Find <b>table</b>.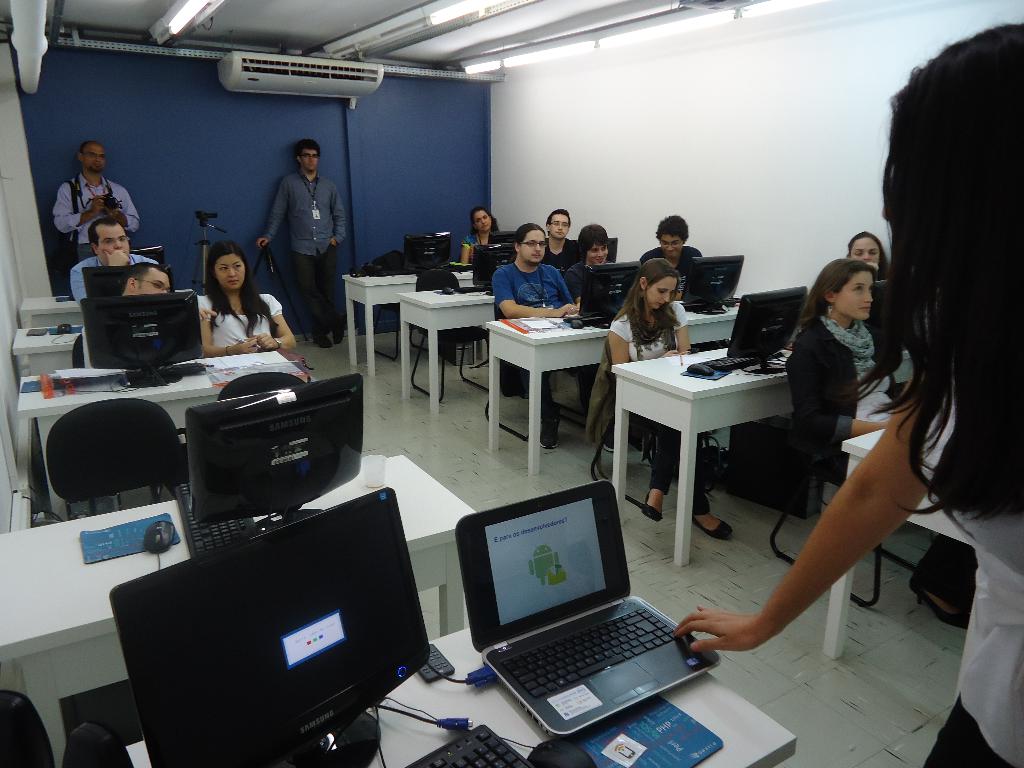
region(20, 294, 77, 322).
